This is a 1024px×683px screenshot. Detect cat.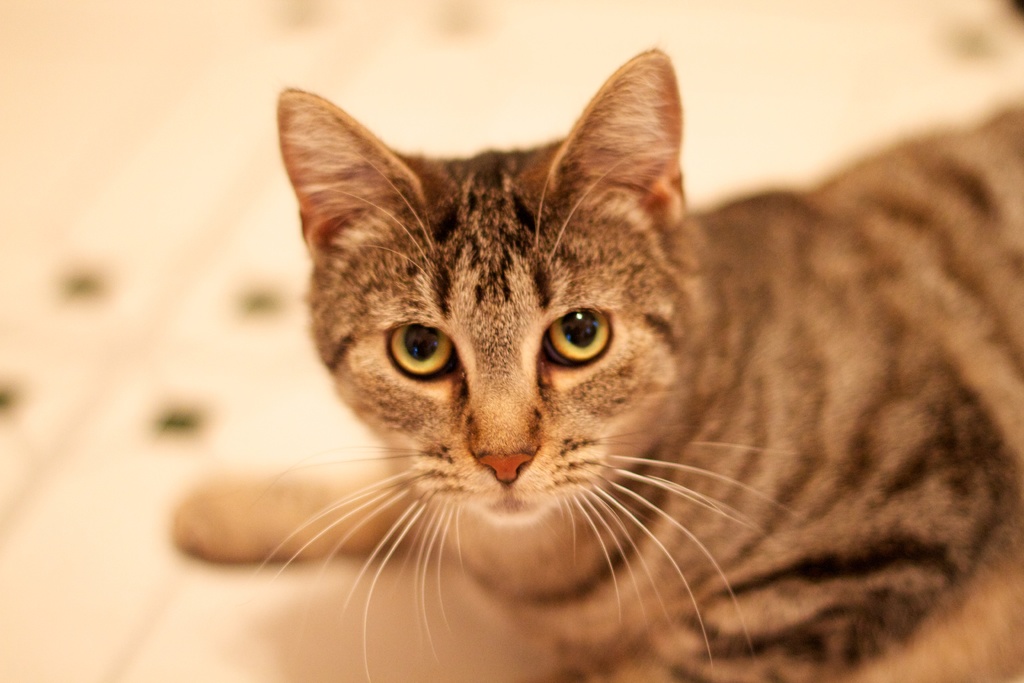
locate(173, 47, 1023, 682).
